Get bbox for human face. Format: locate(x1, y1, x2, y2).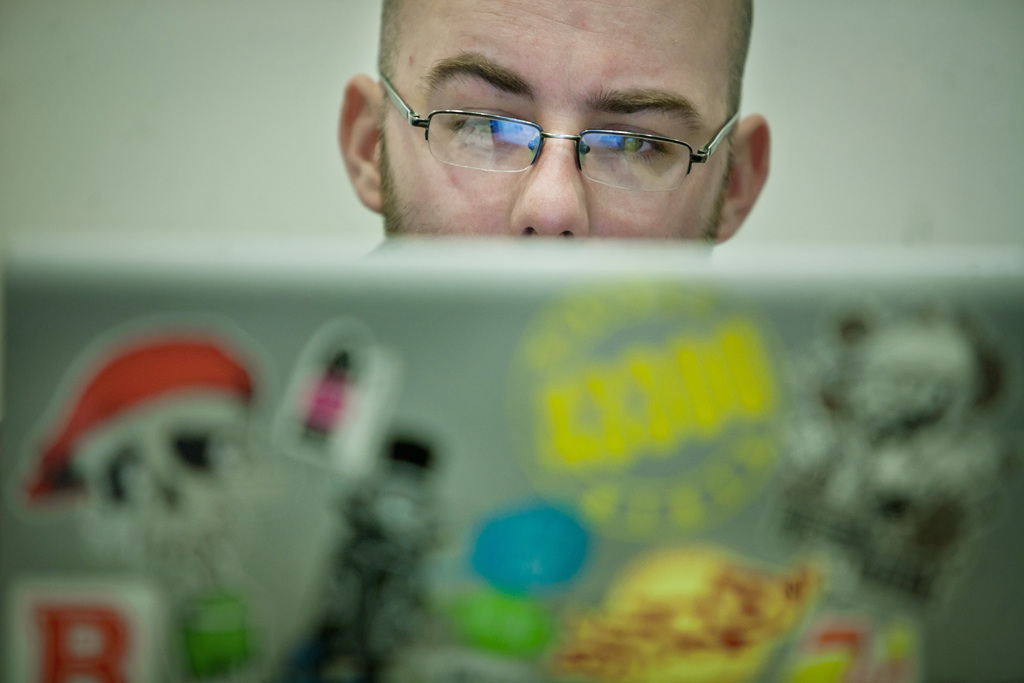
locate(380, 0, 731, 236).
